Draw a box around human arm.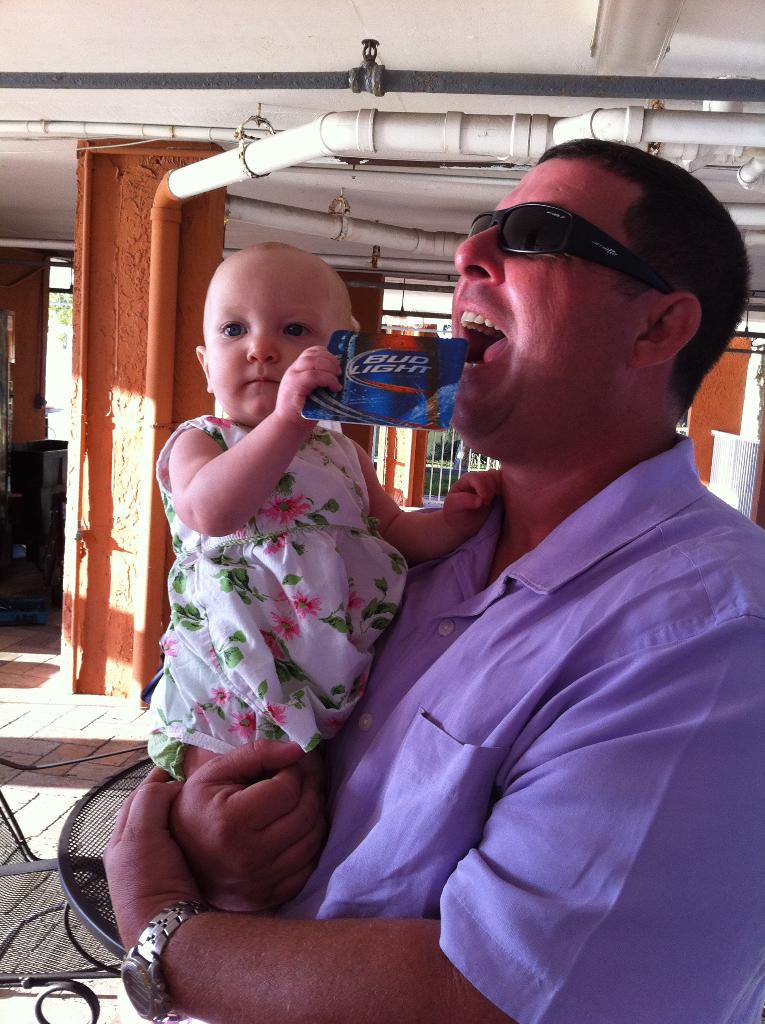
bbox(357, 443, 503, 573).
